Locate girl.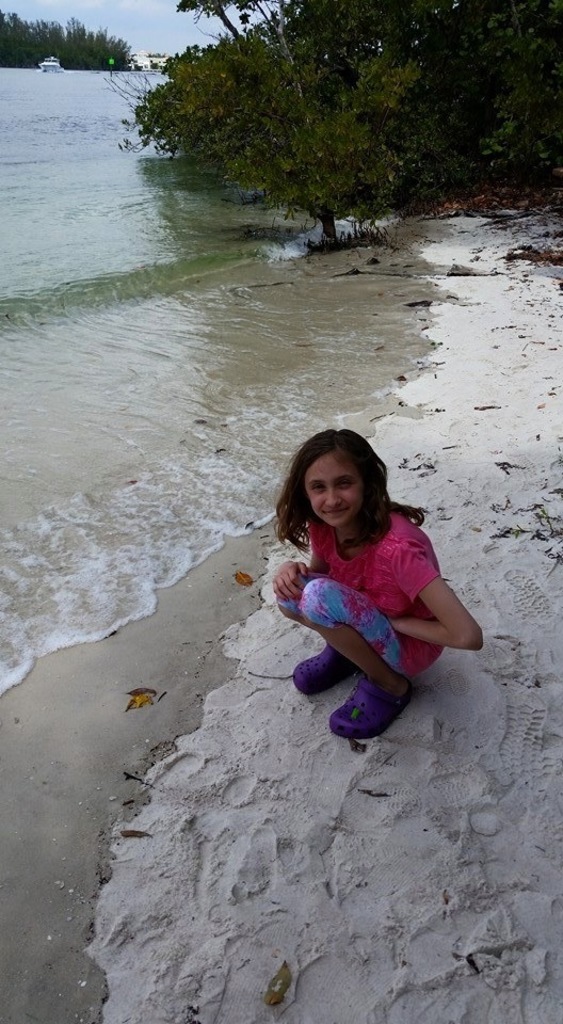
Bounding box: rect(273, 429, 481, 738).
